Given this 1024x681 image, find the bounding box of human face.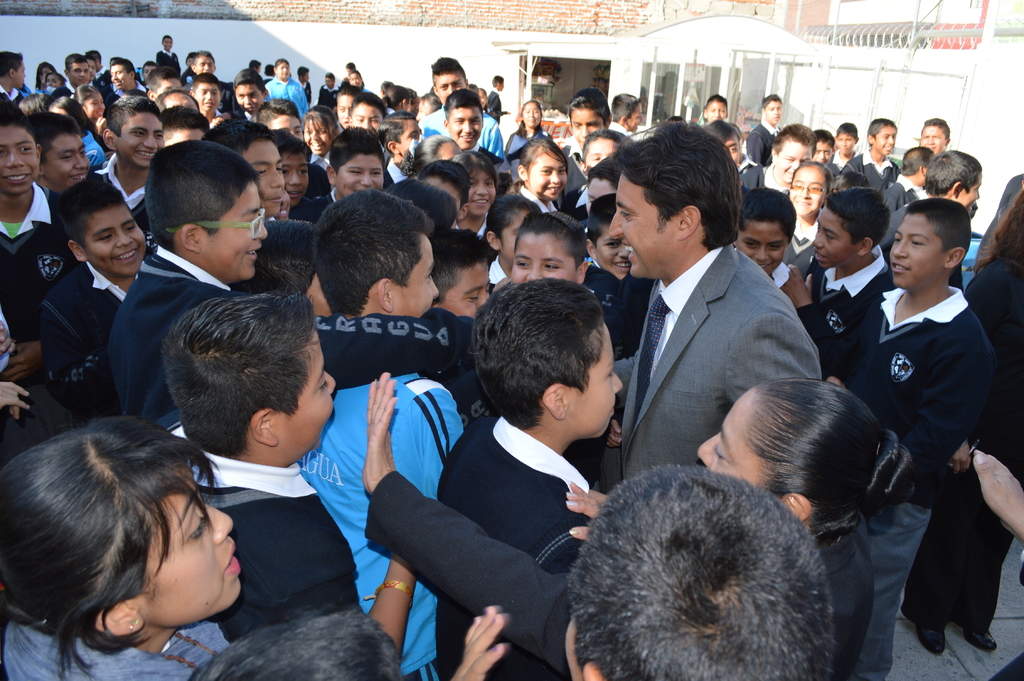
select_region(876, 126, 899, 155).
